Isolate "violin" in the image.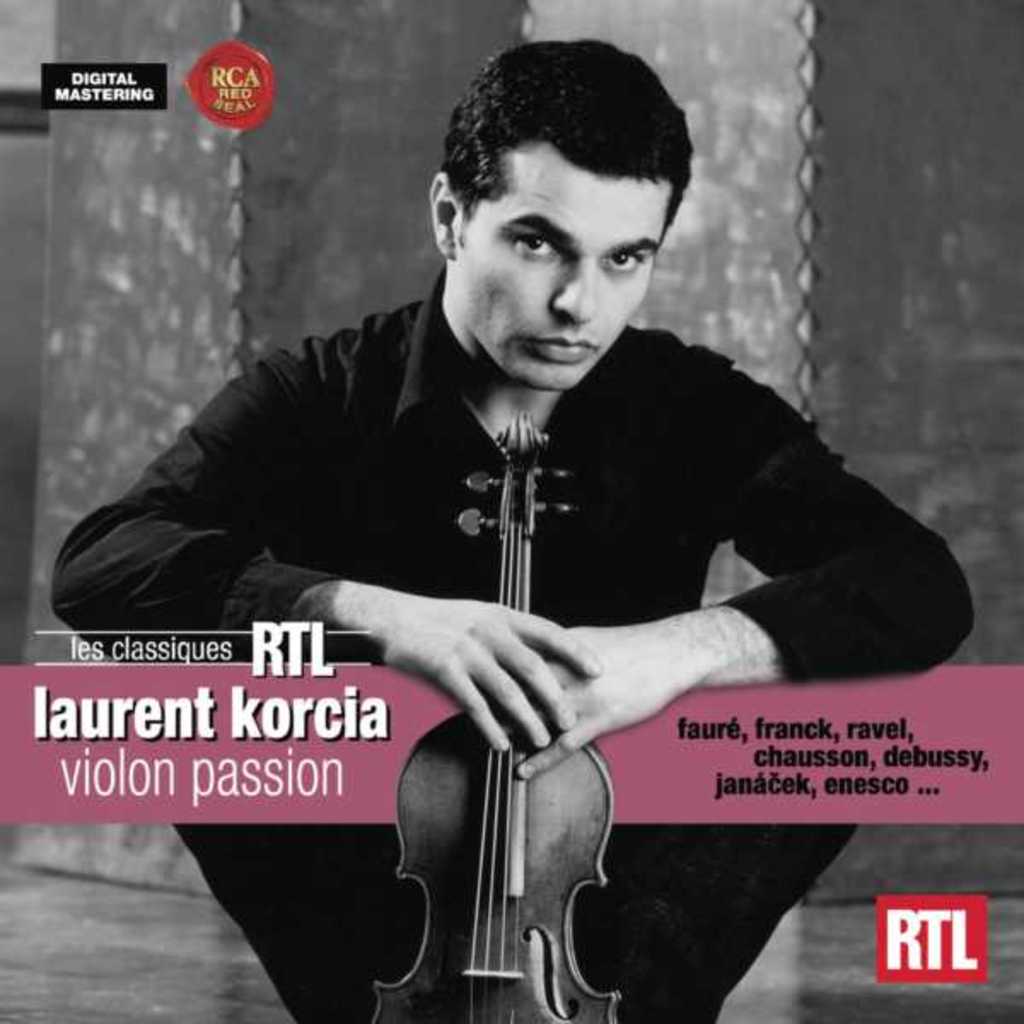
Isolated region: [365,404,618,1022].
